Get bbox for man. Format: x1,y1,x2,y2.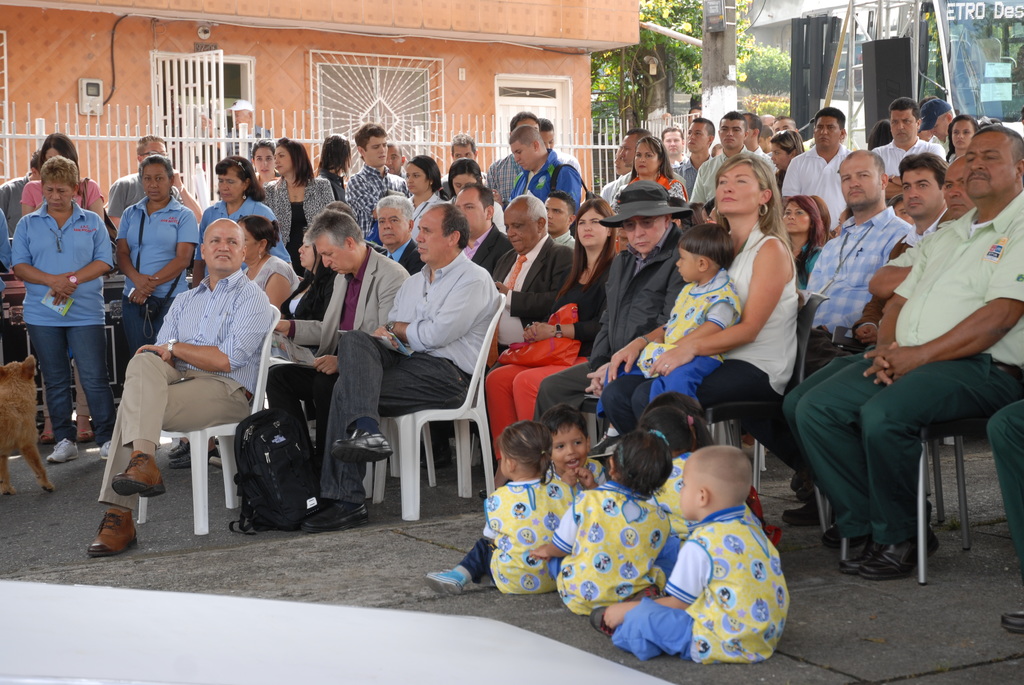
654,122,683,184.
